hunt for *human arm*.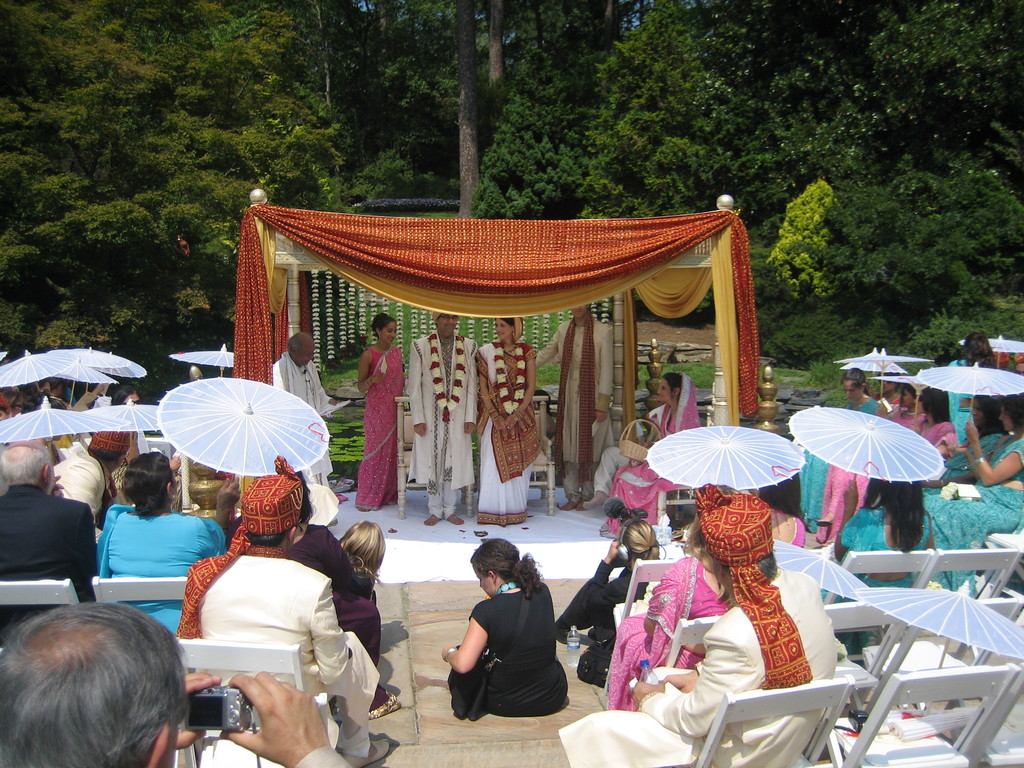
Hunted down at (440, 595, 495, 680).
